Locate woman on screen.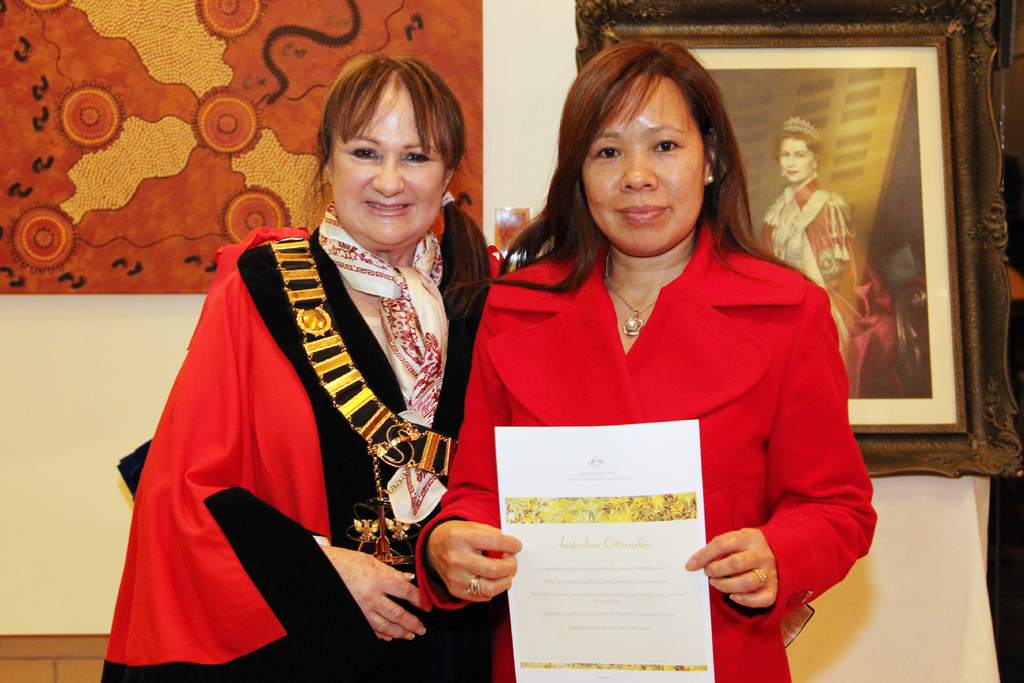
On screen at <region>765, 119, 907, 400</region>.
